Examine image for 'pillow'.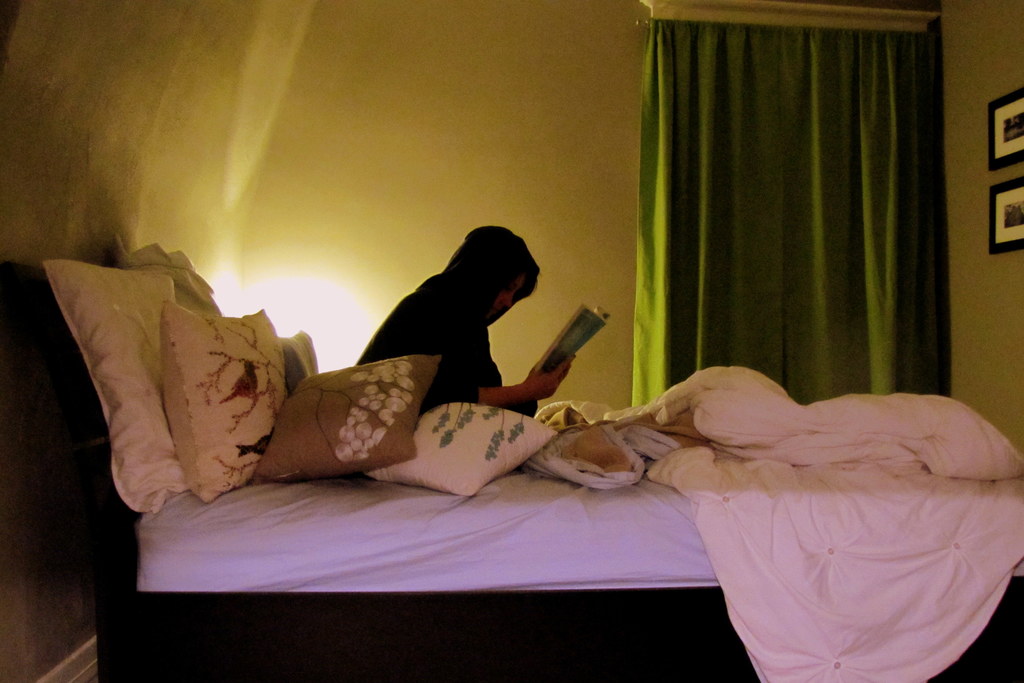
Examination result: box=[275, 355, 447, 482].
